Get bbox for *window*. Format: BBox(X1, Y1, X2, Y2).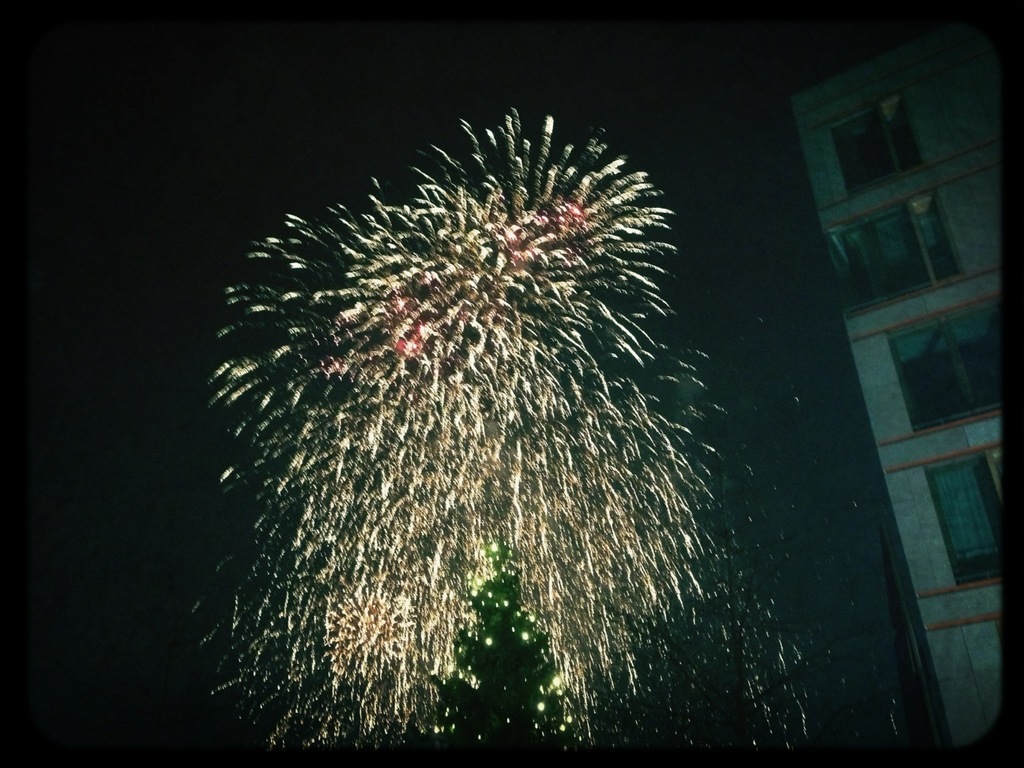
BBox(885, 292, 996, 435).
